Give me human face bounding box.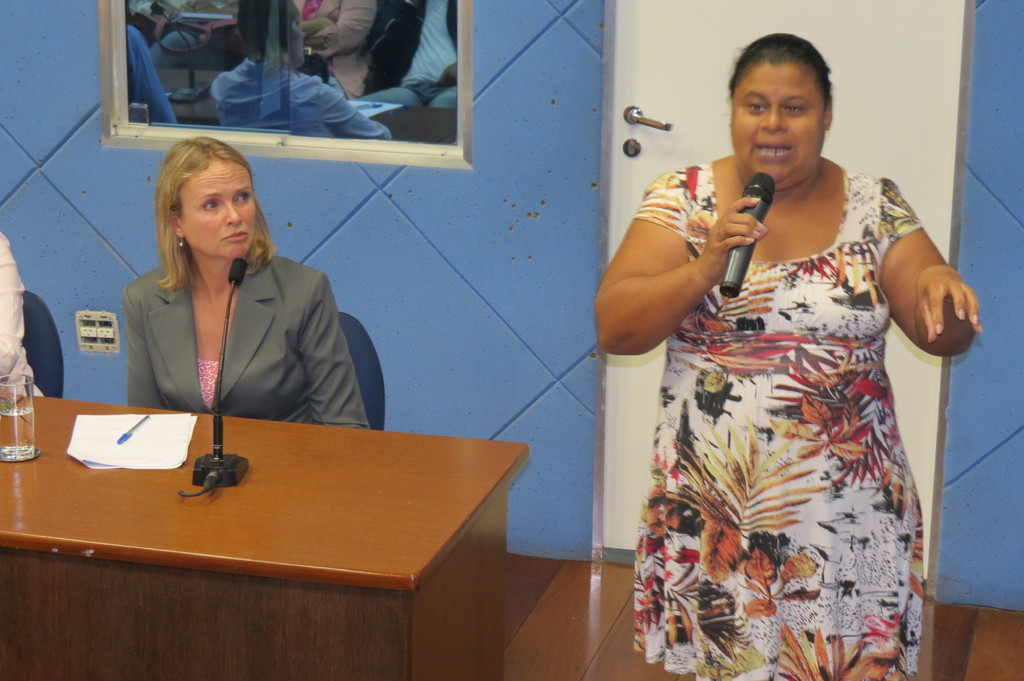
region(730, 60, 827, 184).
